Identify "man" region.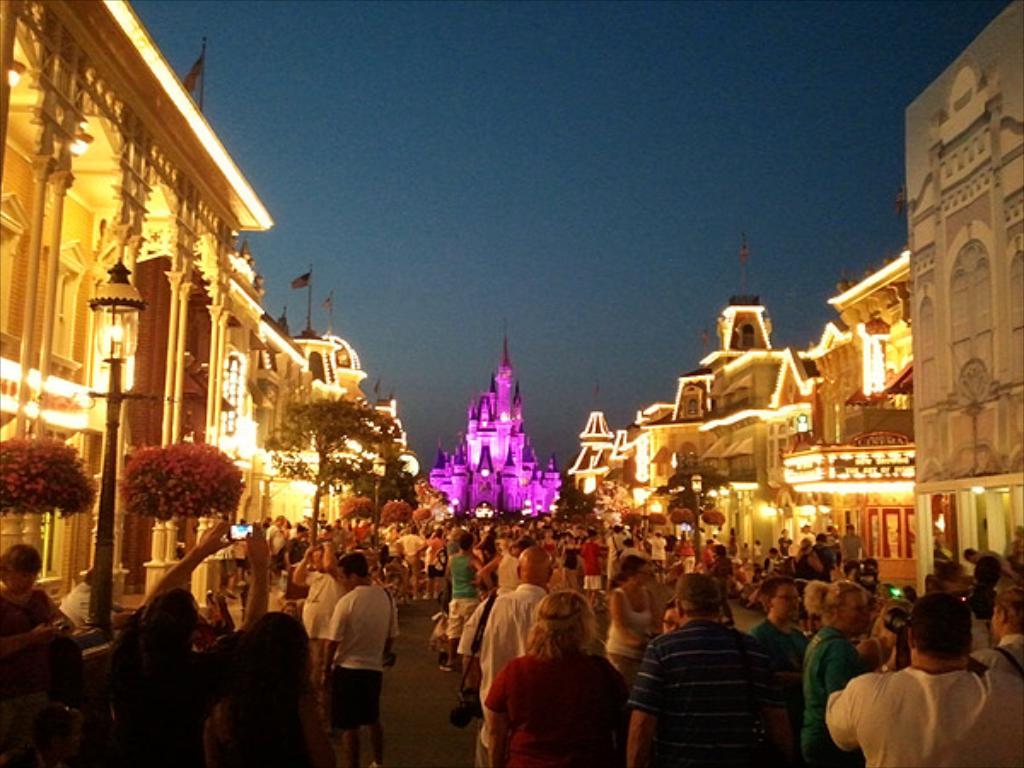
Region: 635,585,802,767.
